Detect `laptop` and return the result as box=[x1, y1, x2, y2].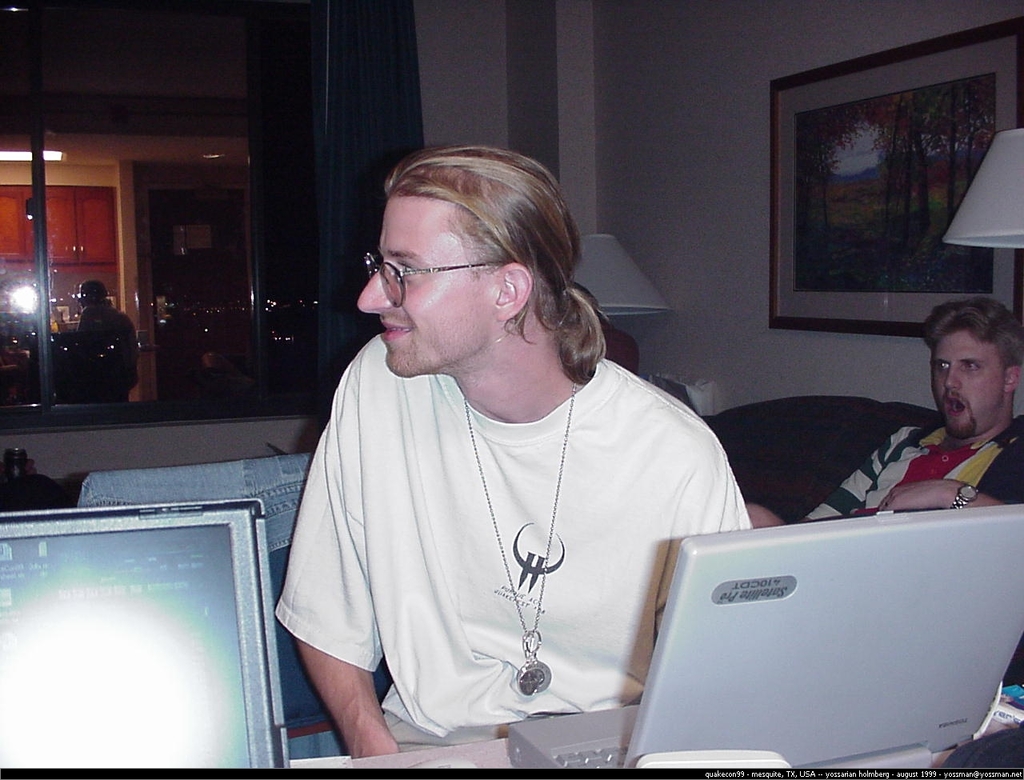
box=[0, 498, 290, 769].
